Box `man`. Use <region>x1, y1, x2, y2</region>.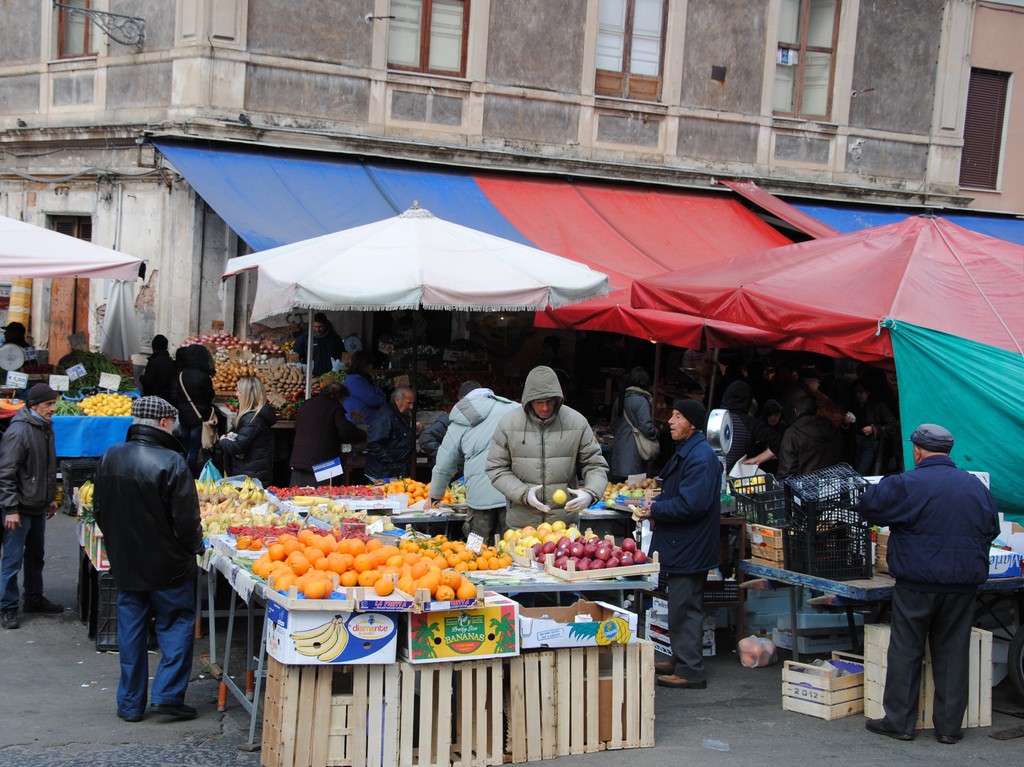
<region>486, 364, 616, 532</region>.
